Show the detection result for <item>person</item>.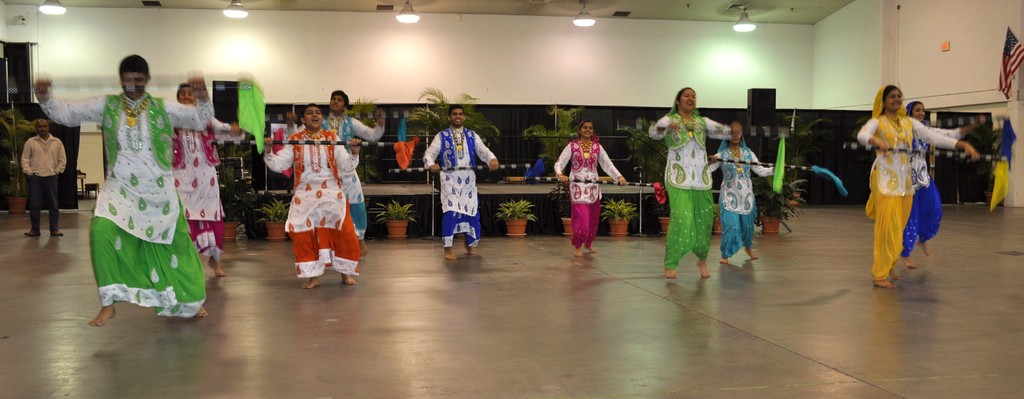
BBox(904, 102, 972, 269).
